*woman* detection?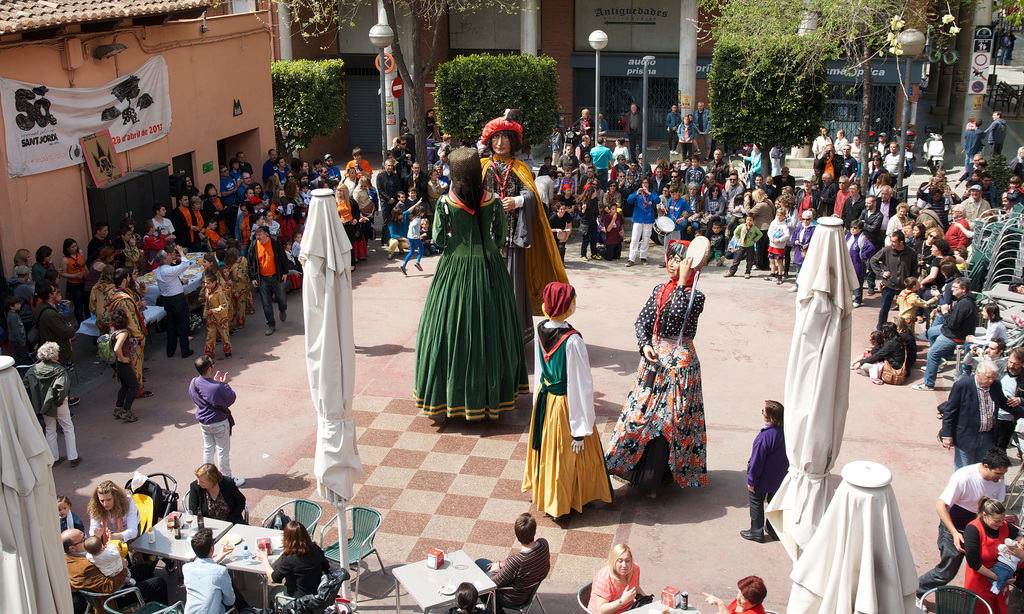
{"left": 255, "top": 520, "right": 339, "bottom": 613}
